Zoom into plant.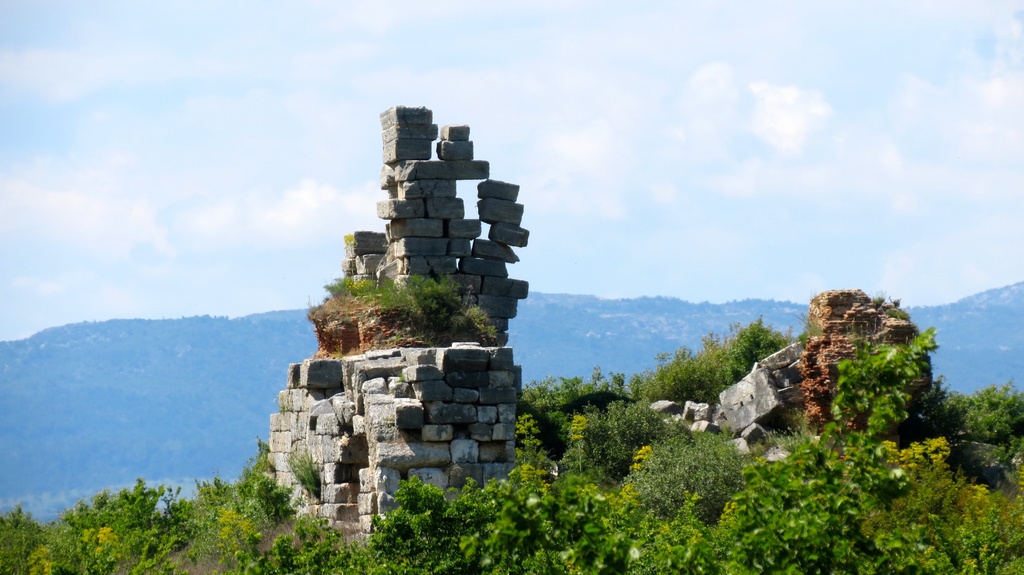
Zoom target: x1=646, y1=313, x2=808, y2=405.
